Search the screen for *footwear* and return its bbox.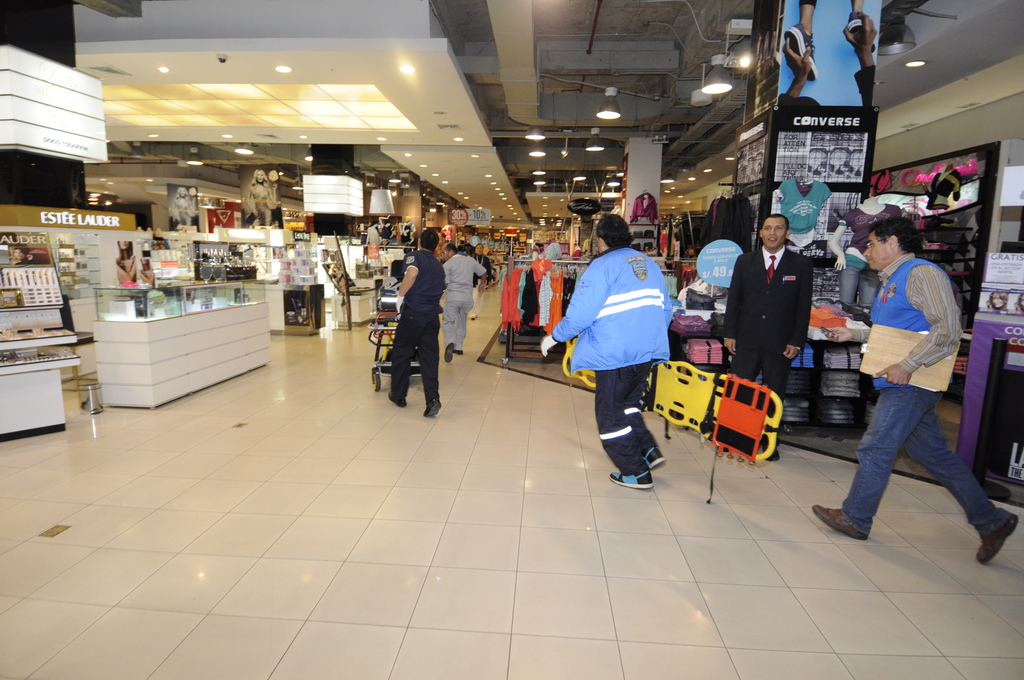
Found: [455, 352, 461, 360].
